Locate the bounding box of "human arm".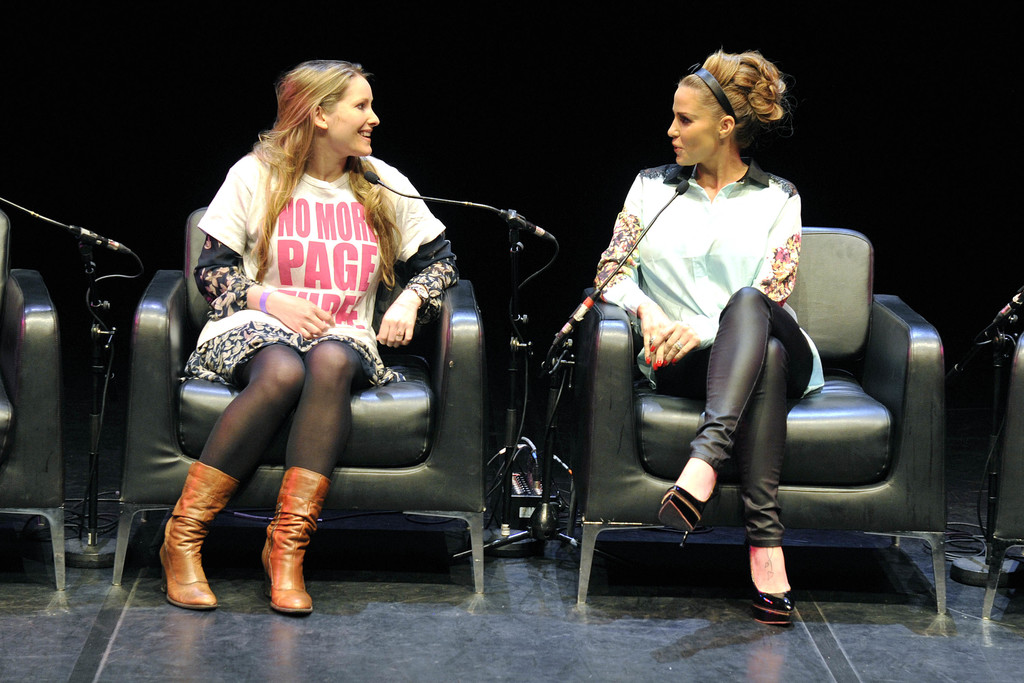
Bounding box: locate(596, 176, 675, 369).
